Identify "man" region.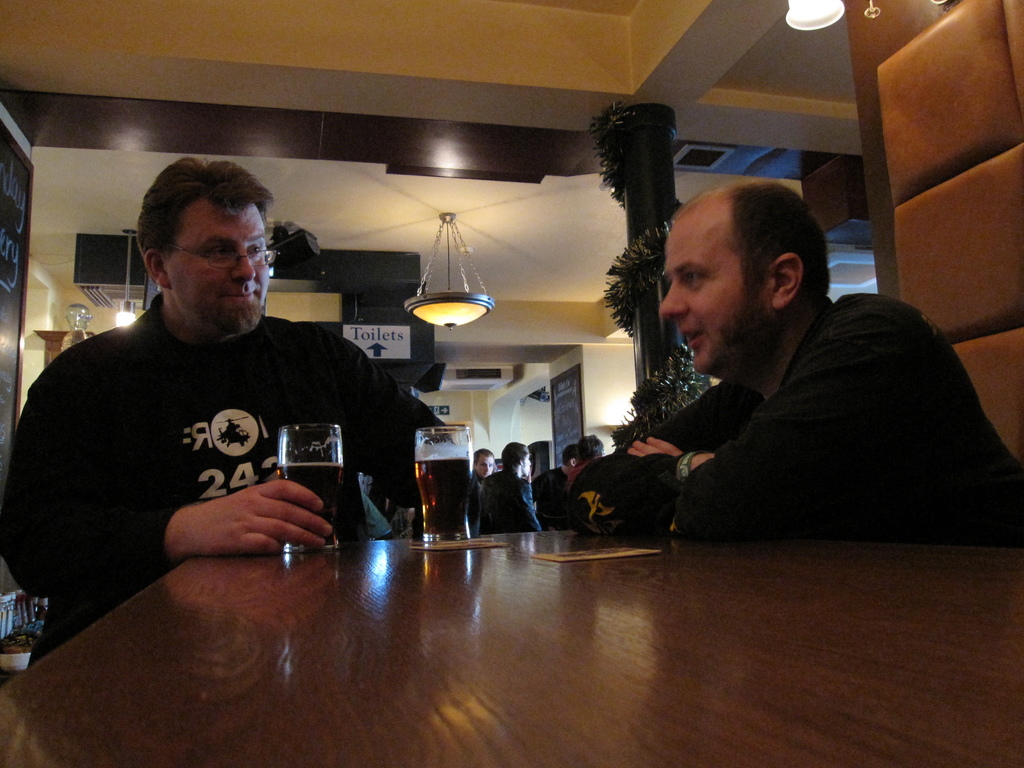
Region: bbox=[465, 445, 506, 544].
